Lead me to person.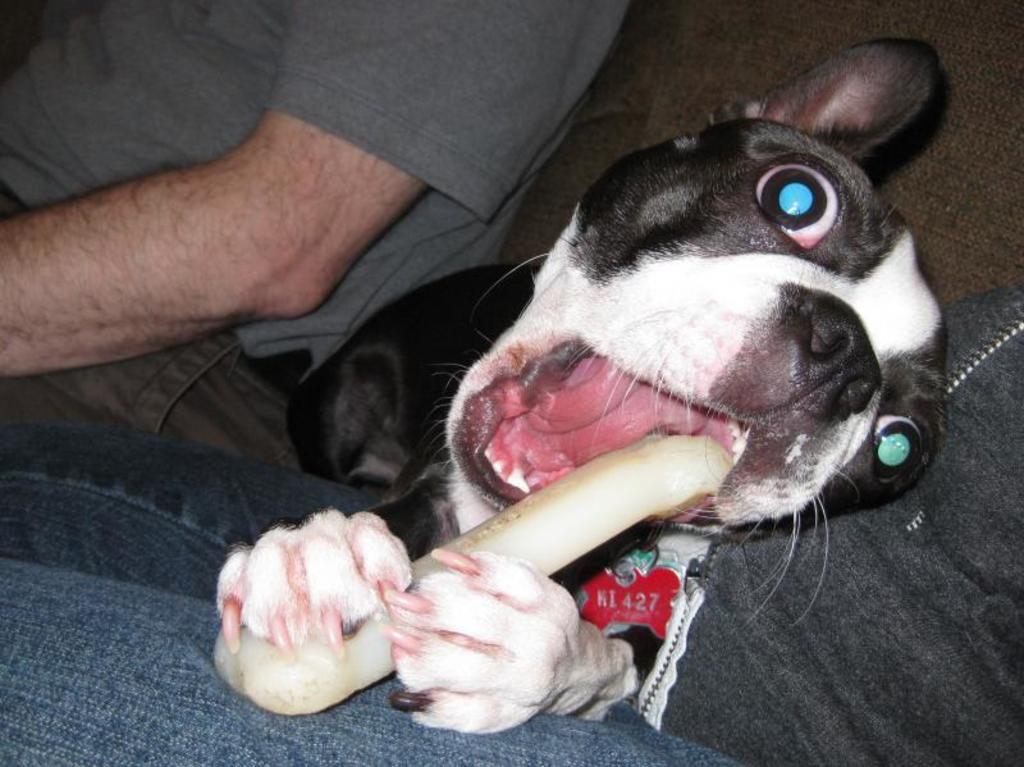
Lead to rect(0, 0, 623, 465).
